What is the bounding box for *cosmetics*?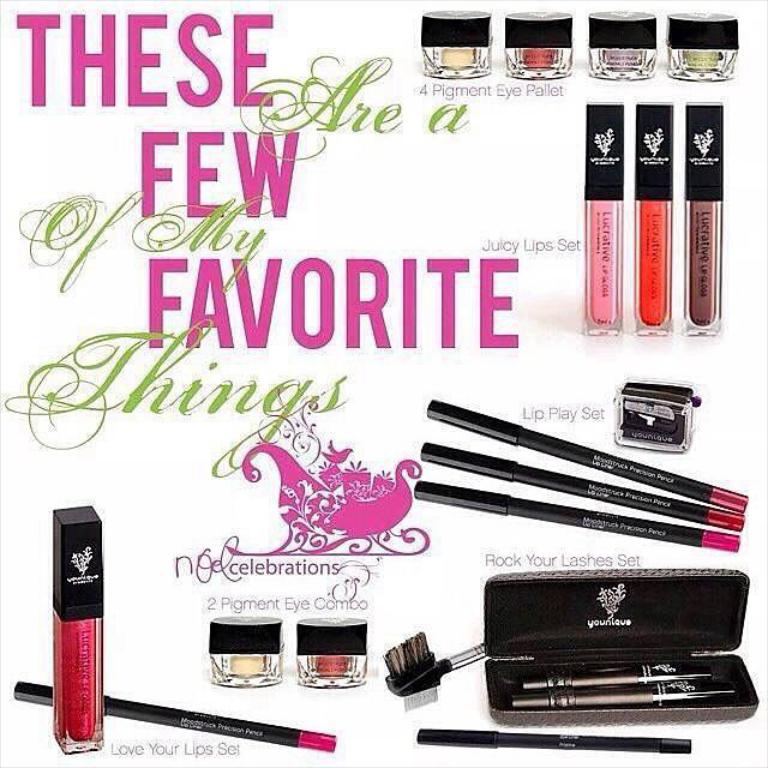
206,612,280,683.
